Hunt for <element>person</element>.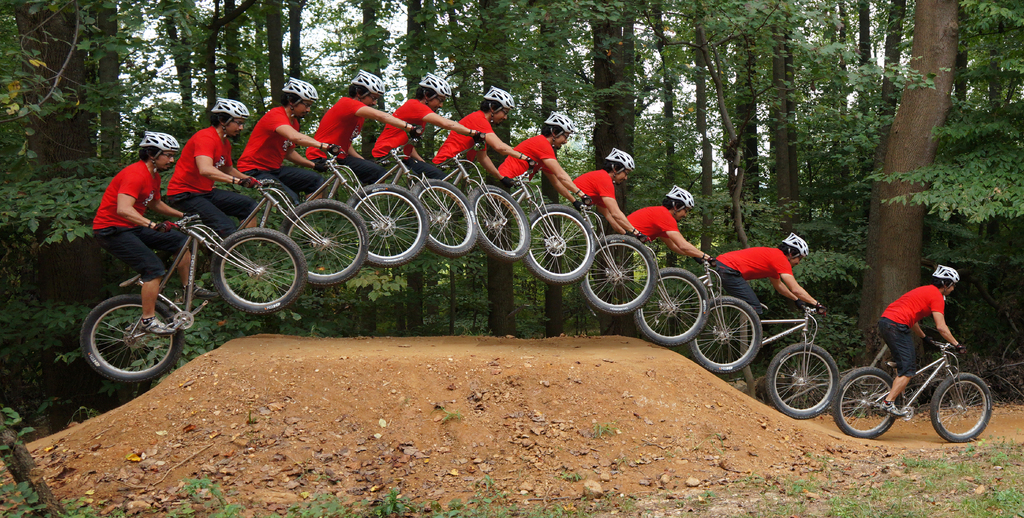
Hunted down at x1=565 y1=146 x2=649 y2=242.
